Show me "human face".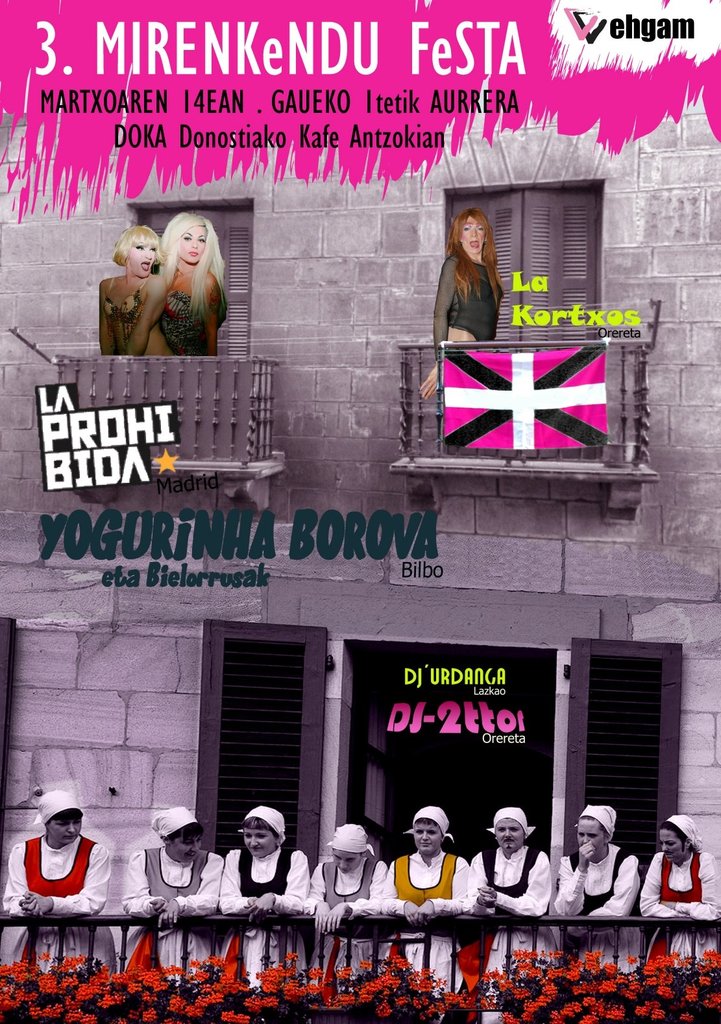
"human face" is here: [x1=170, y1=829, x2=201, y2=862].
